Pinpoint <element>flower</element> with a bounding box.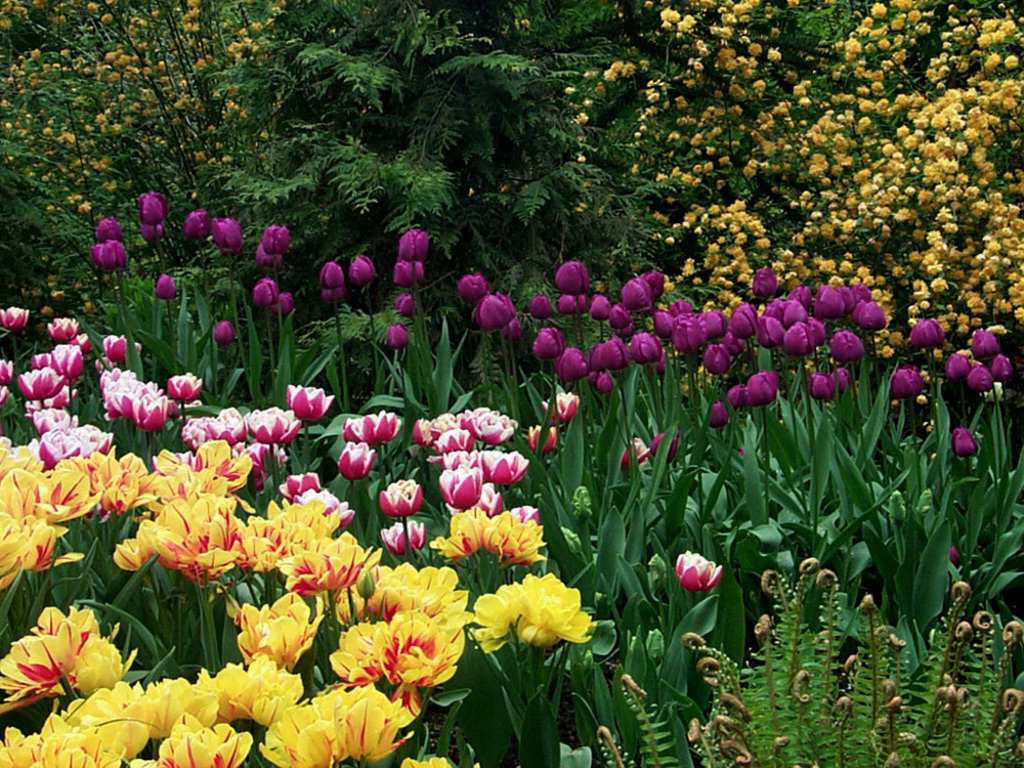
{"x1": 343, "y1": 252, "x2": 376, "y2": 282}.
